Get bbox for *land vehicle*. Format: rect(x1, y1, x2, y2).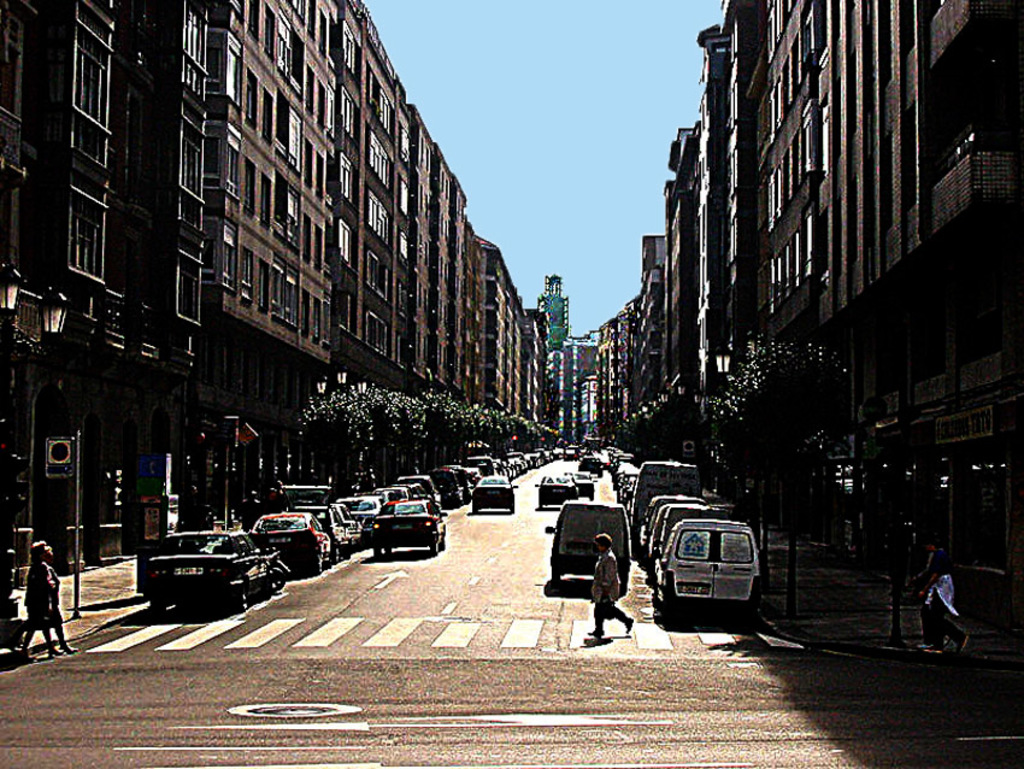
rect(325, 511, 345, 556).
